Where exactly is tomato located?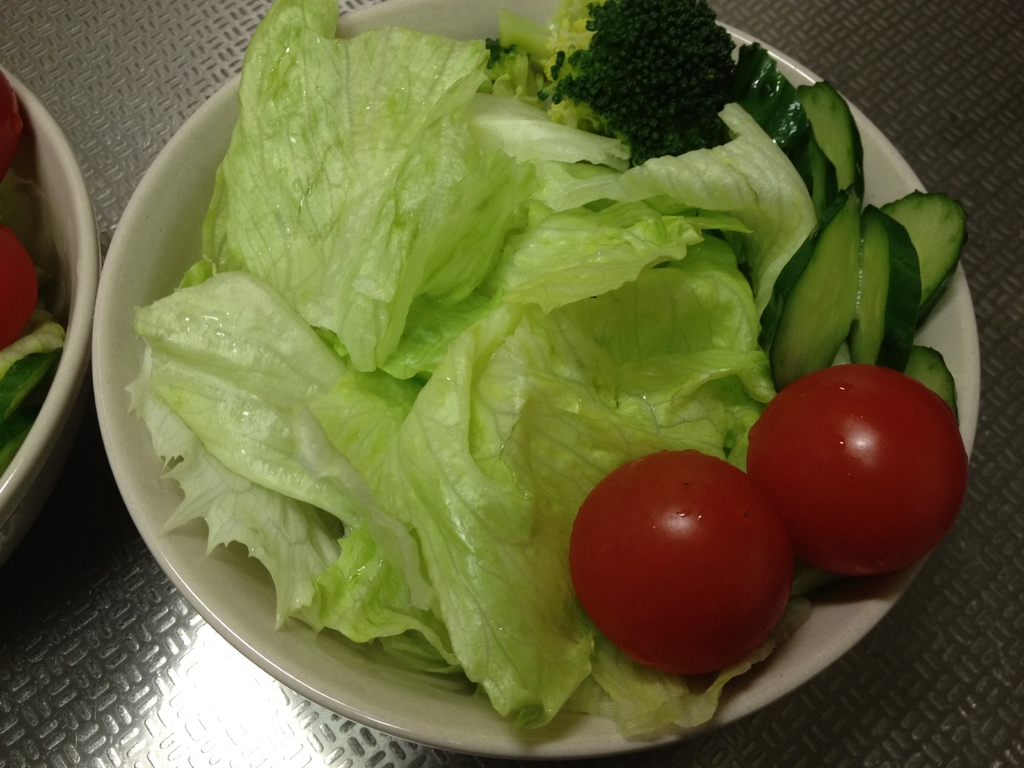
Its bounding box is select_region(0, 70, 25, 172).
